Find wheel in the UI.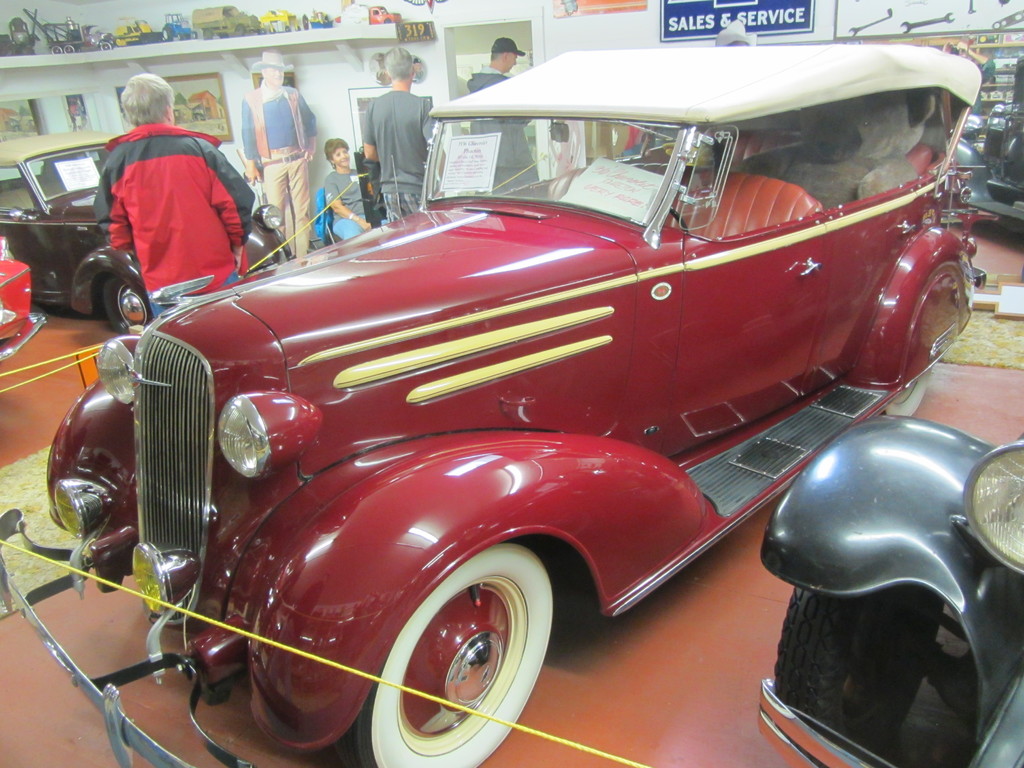
UI element at 204, 31, 214, 42.
